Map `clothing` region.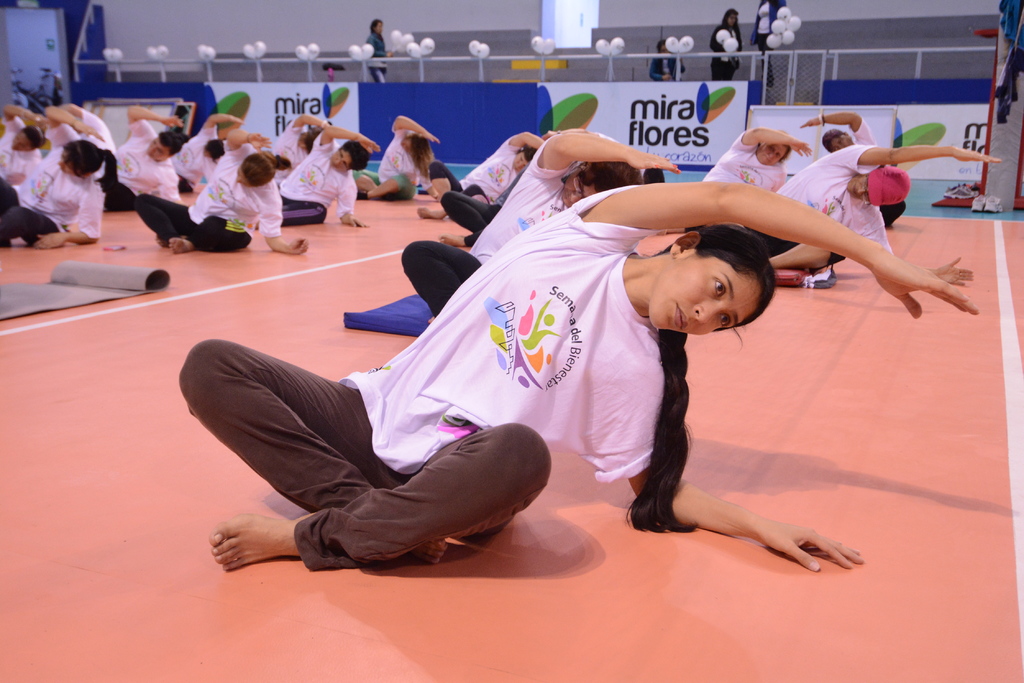
Mapped to select_region(992, 22, 1023, 124).
